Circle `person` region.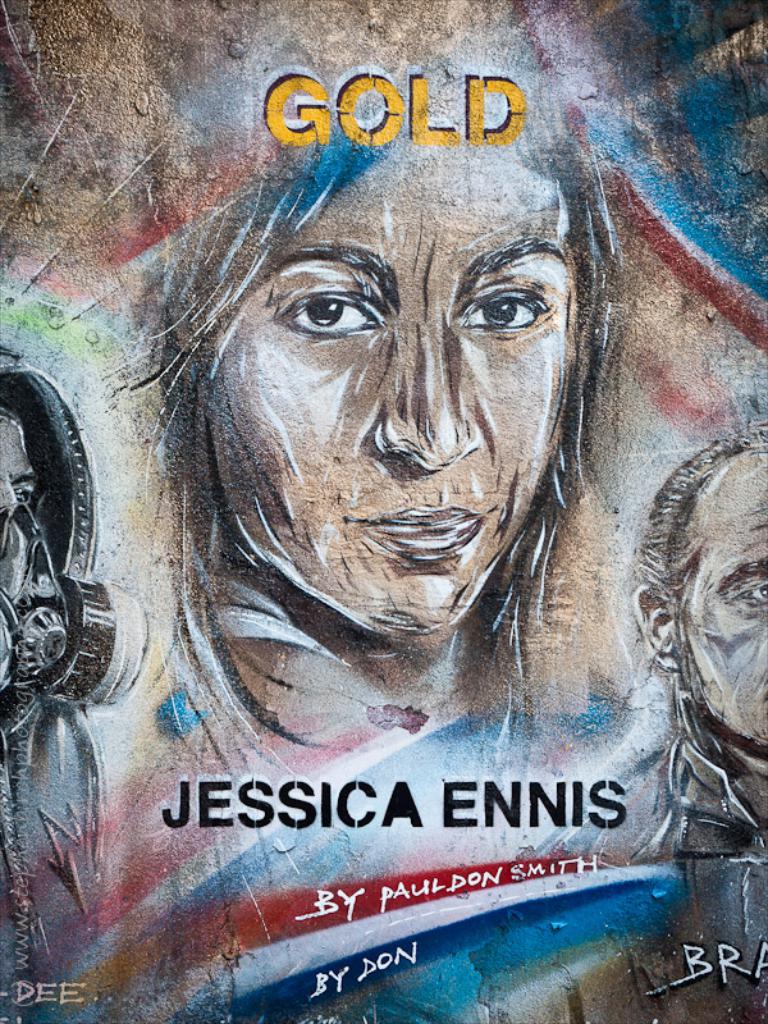
Region: select_region(636, 429, 767, 910).
